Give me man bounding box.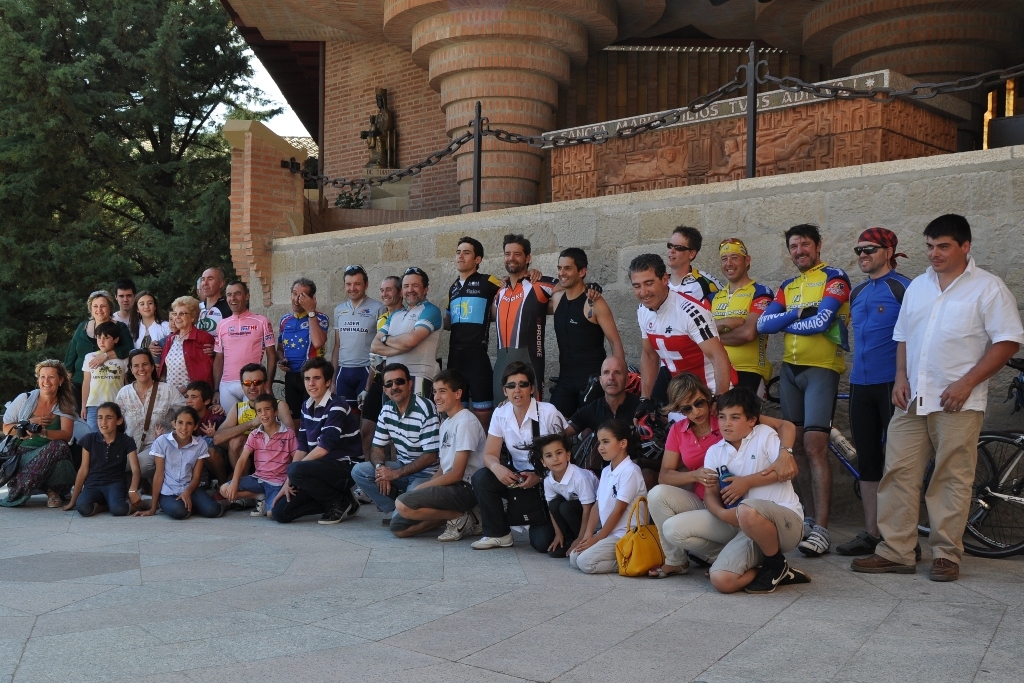
359:270:406:431.
